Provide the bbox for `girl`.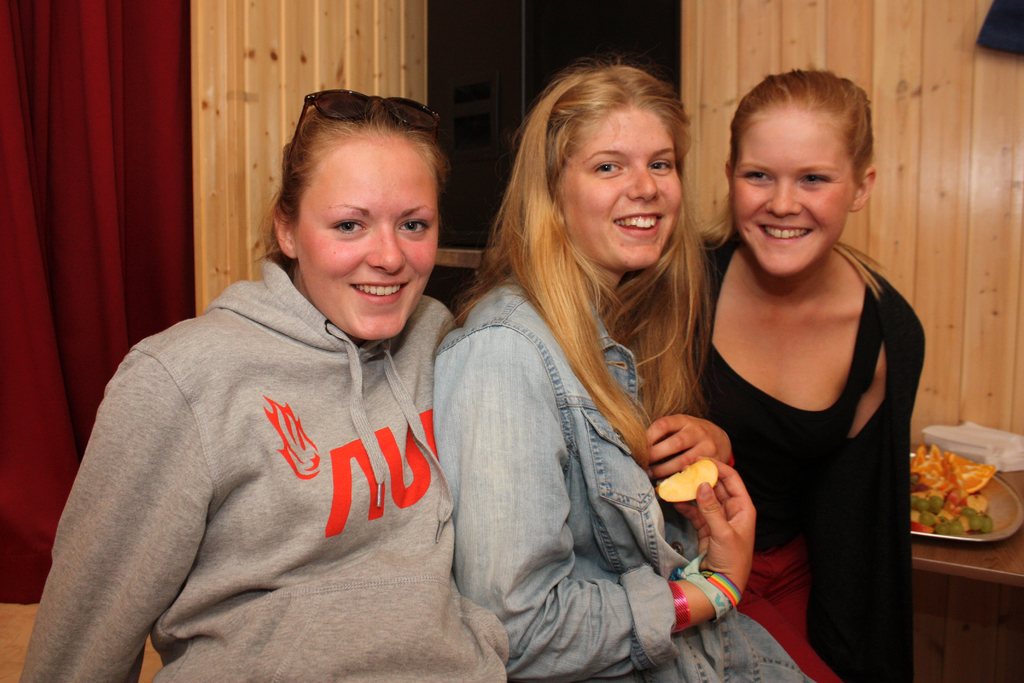
detection(691, 73, 929, 682).
